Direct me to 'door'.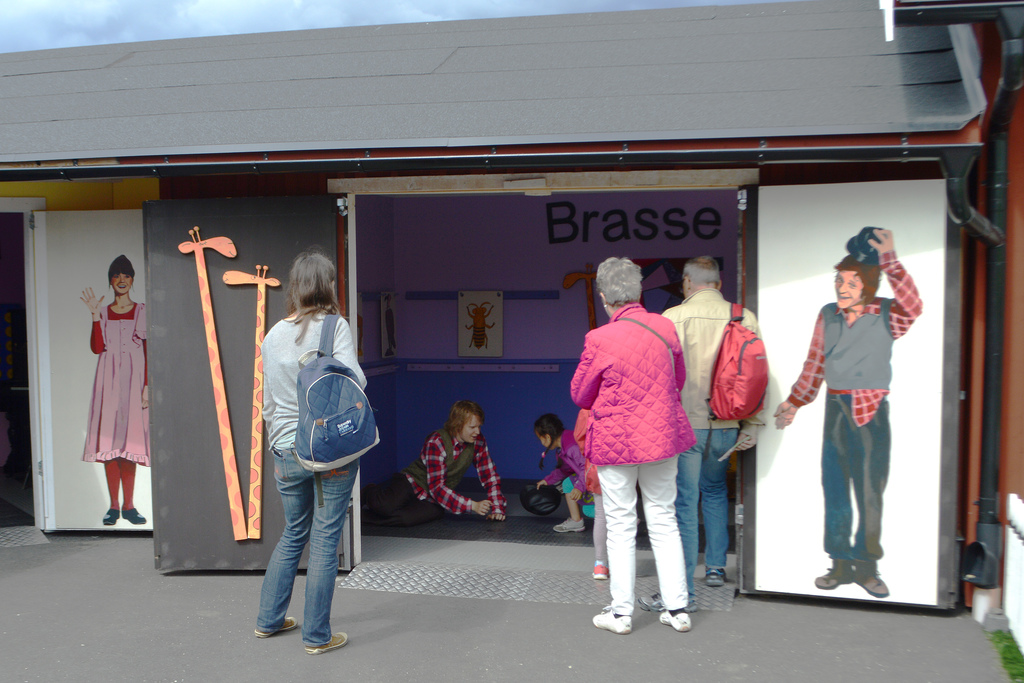
Direction: <region>28, 208, 151, 531</region>.
